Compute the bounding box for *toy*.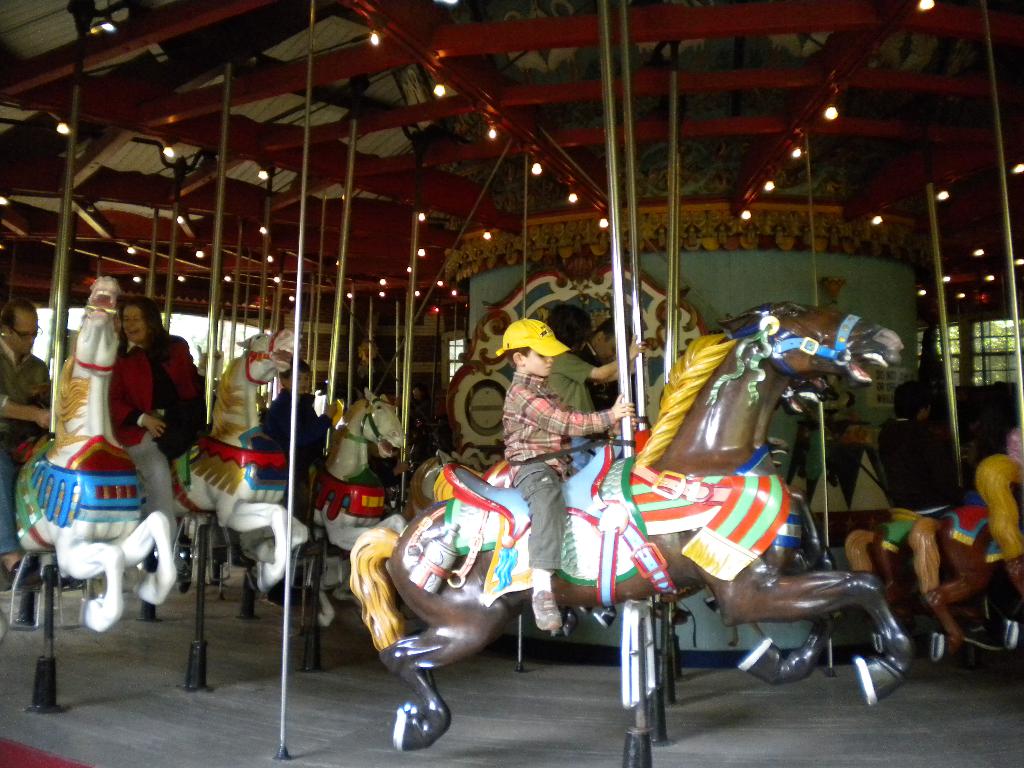
(left=406, top=461, right=446, bottom=516).
